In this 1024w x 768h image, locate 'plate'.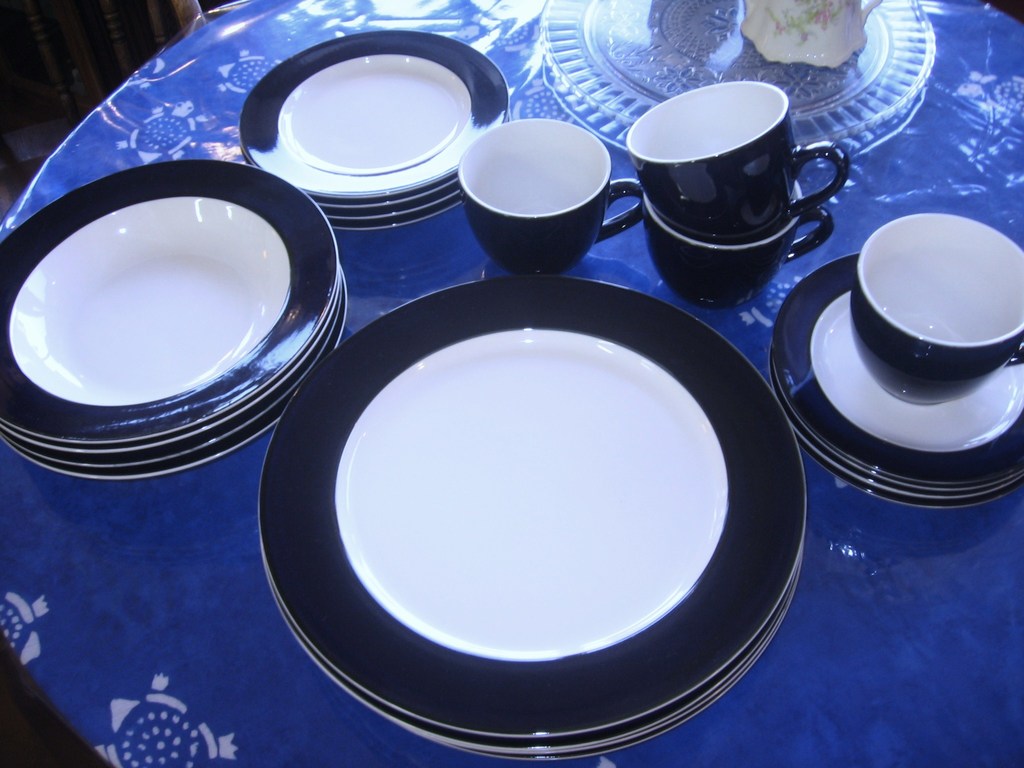
Bounding box: (240, 28, 513, 229).
